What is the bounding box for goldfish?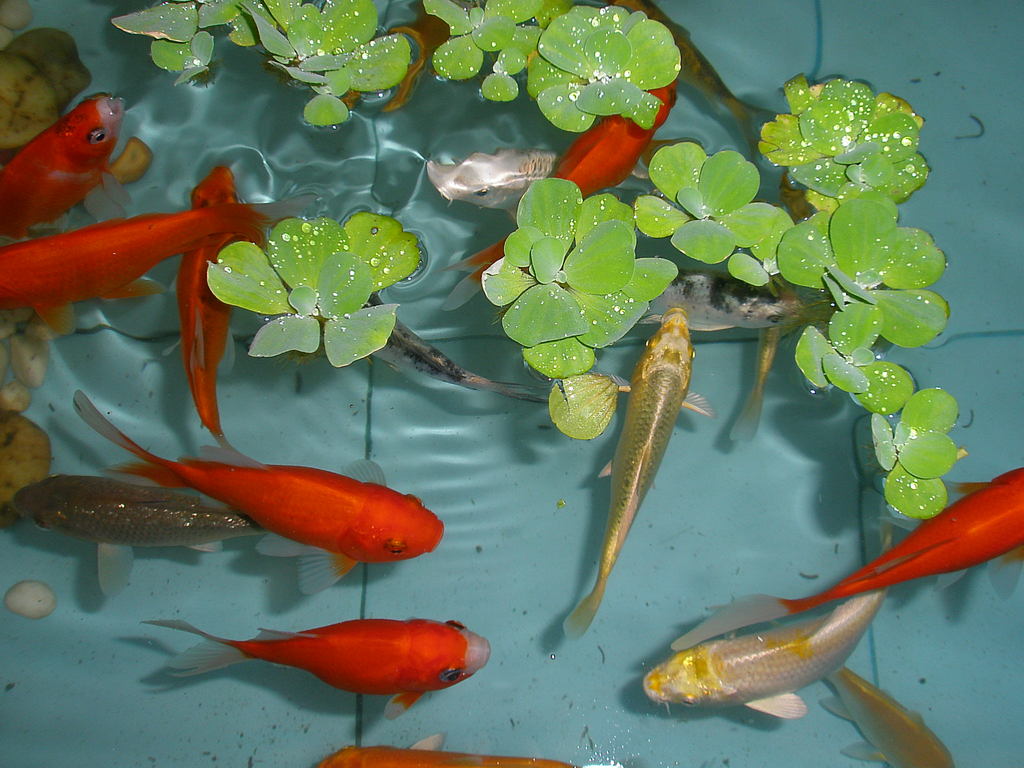
[564,301,714,637].
